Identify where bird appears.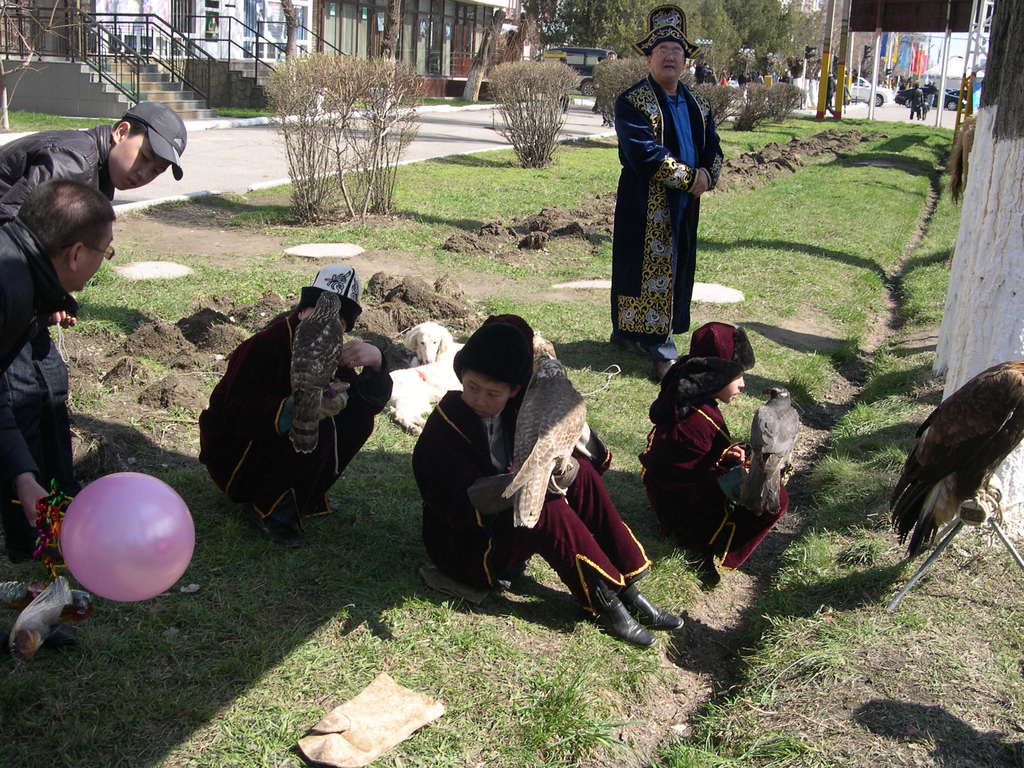
Appears at region(747, 378, 804, 521).
